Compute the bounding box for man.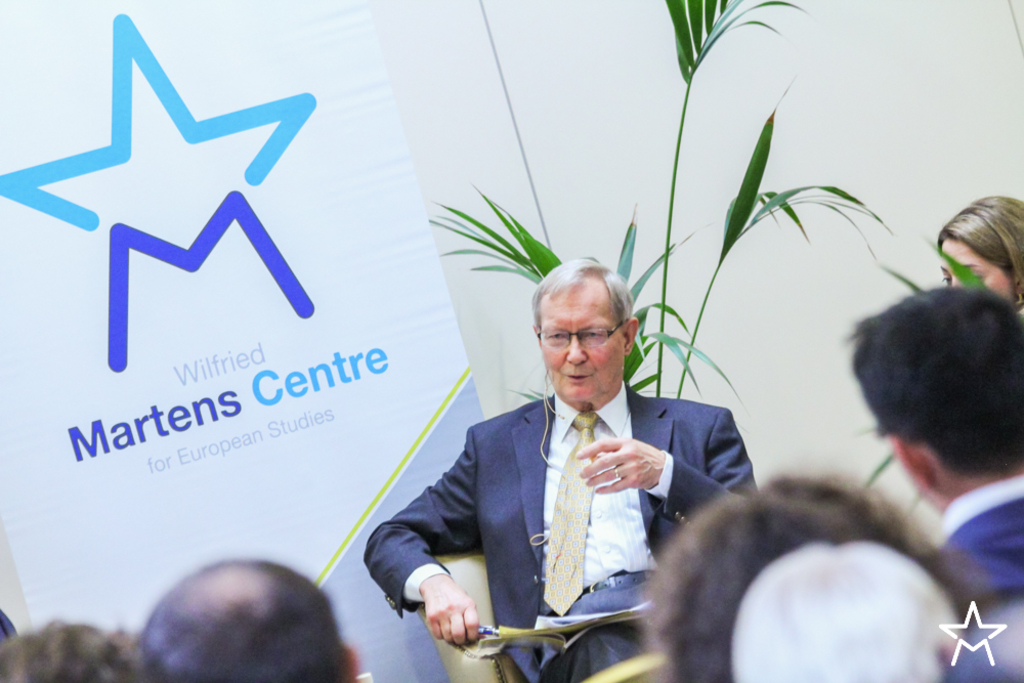
BBox(842, 283, 1023, 629).
